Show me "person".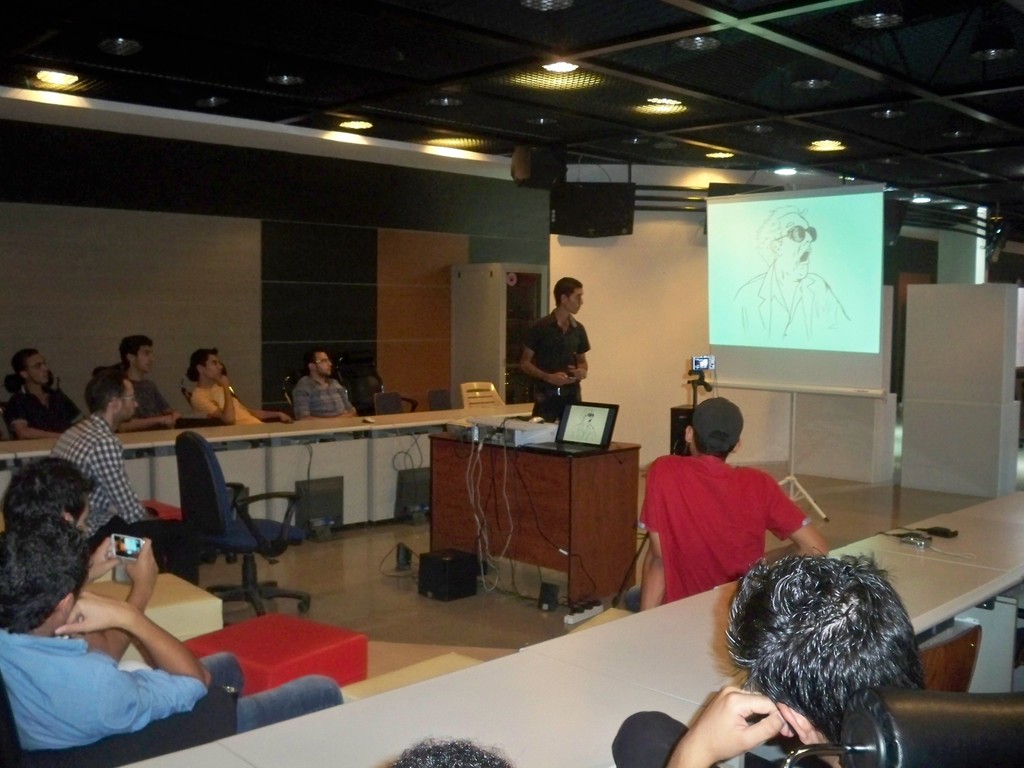
"person" is here: 292:349:360:426.
